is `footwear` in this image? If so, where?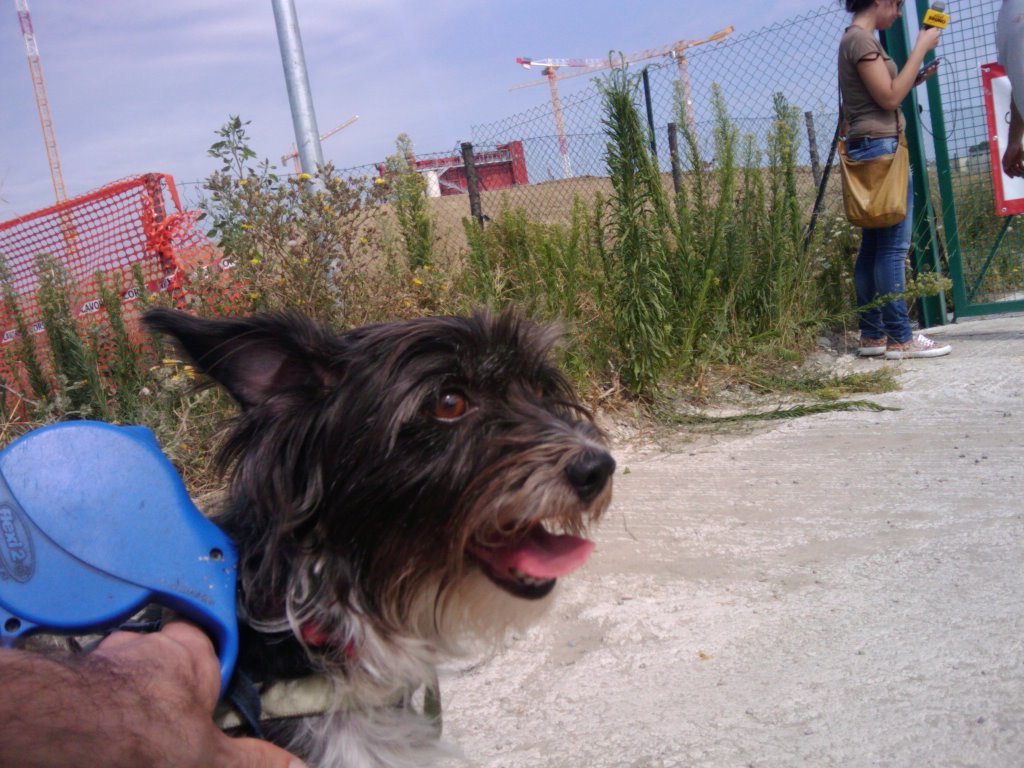
Yes, at detection(887, 335, 953, 358).
